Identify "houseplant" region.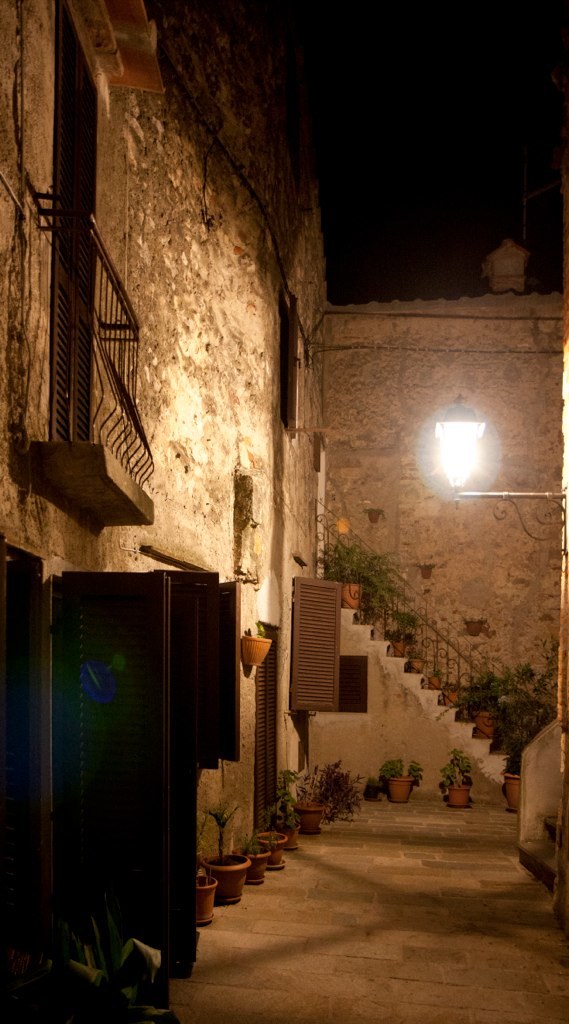
Region: bbox=[189, 864, 214, 926].
